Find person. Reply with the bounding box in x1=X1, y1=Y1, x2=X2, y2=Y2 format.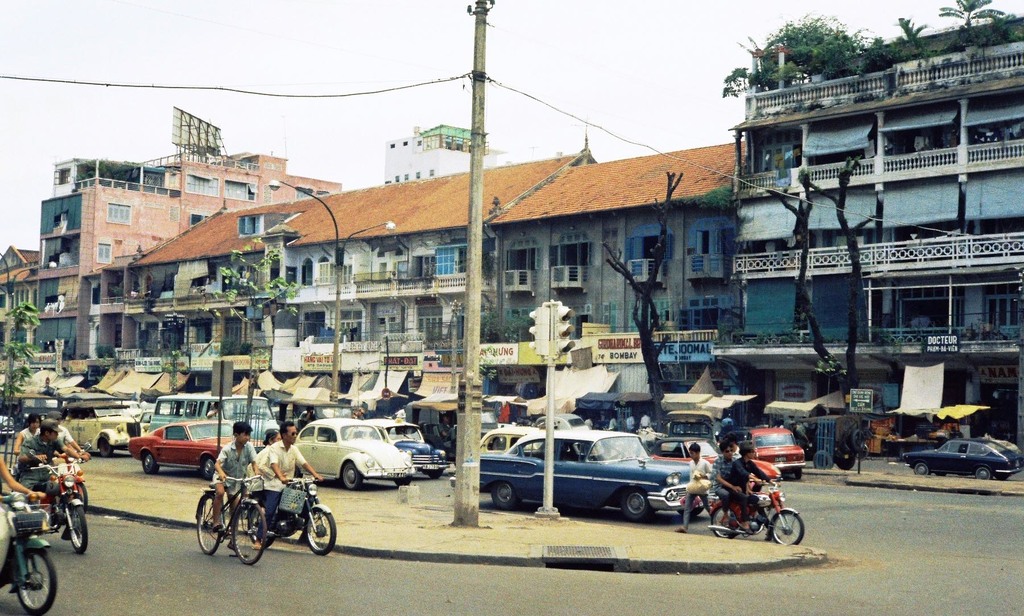
x1=205, y1=418, x2=260, y2=537.
